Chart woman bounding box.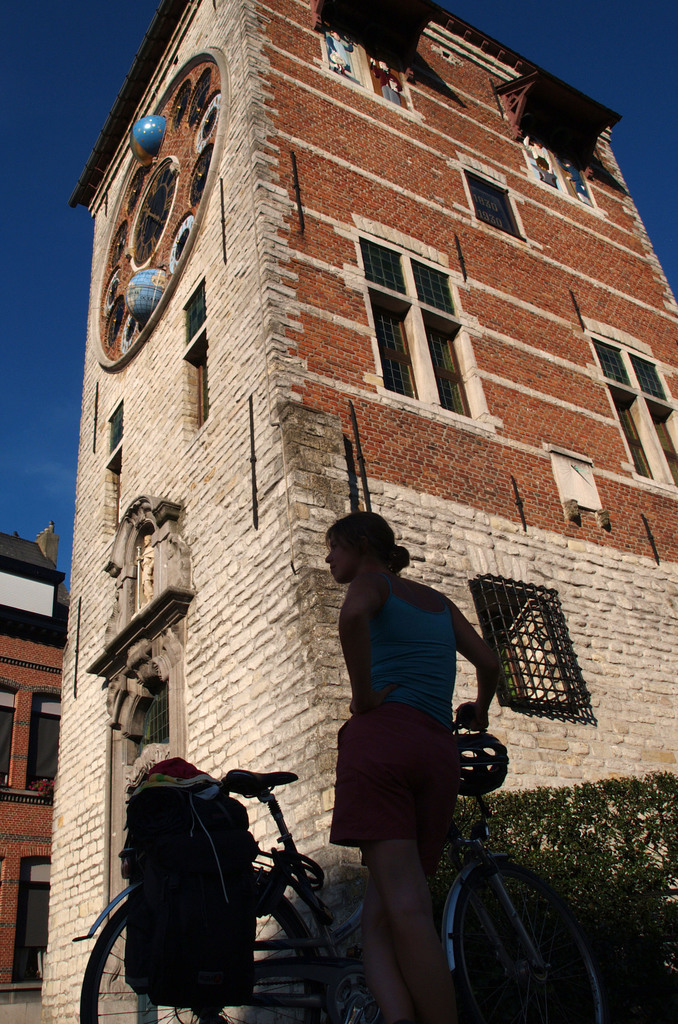
Charted: (328,508,499,1022).
